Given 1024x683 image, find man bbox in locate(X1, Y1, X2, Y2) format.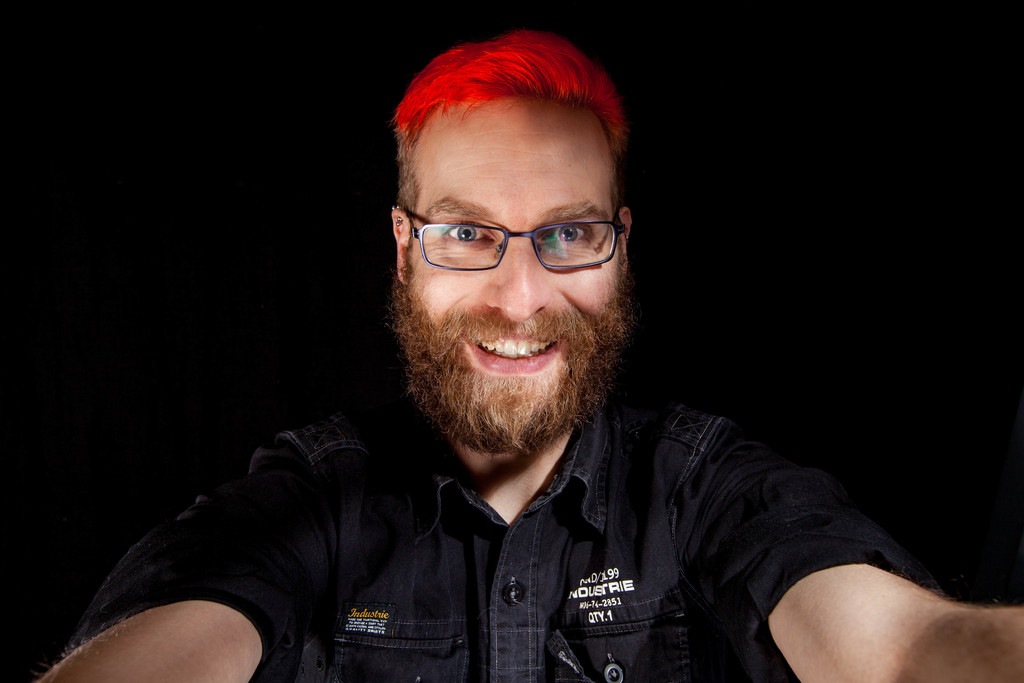
locate(37, 33, 1023, 682).
